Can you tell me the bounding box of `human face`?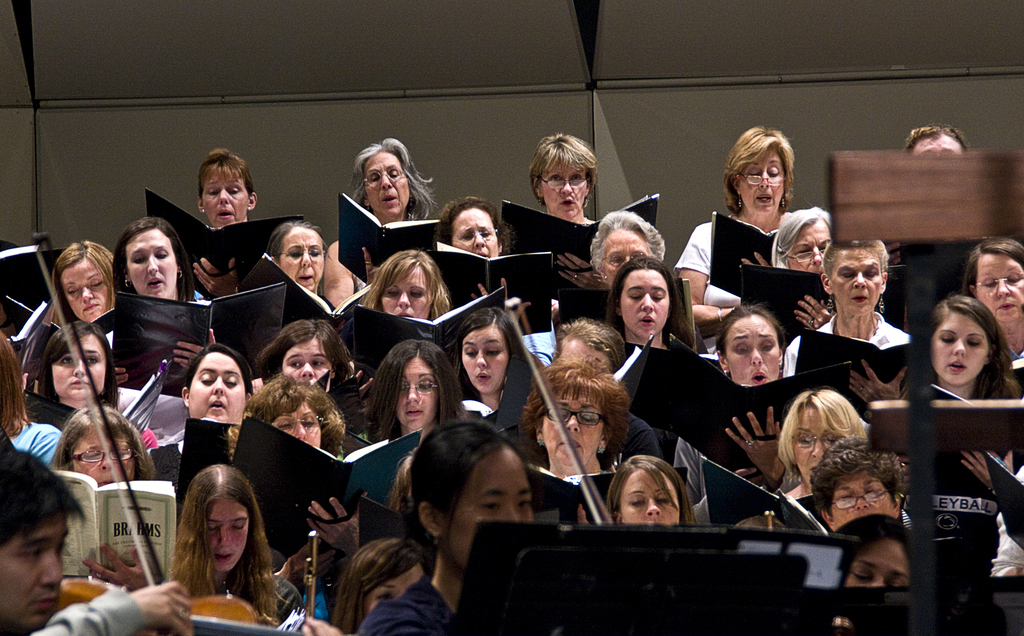
(left=189, top=353, right=248, bottom=433).
